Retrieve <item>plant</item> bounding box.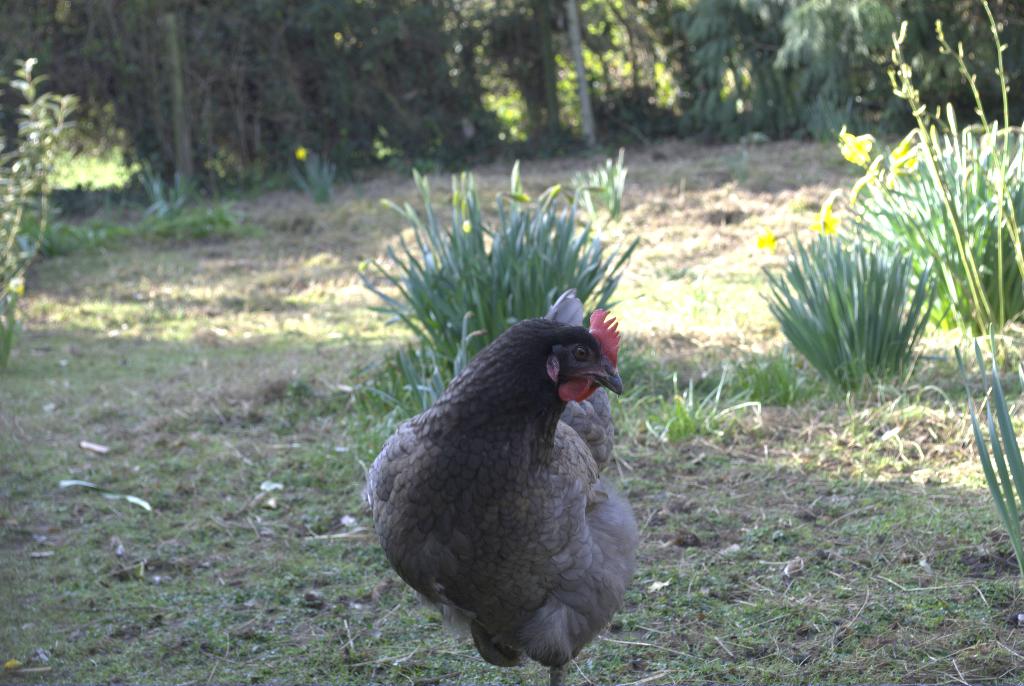
Bounding box: <bbox>355, 159, 644, 371</bbox>.
